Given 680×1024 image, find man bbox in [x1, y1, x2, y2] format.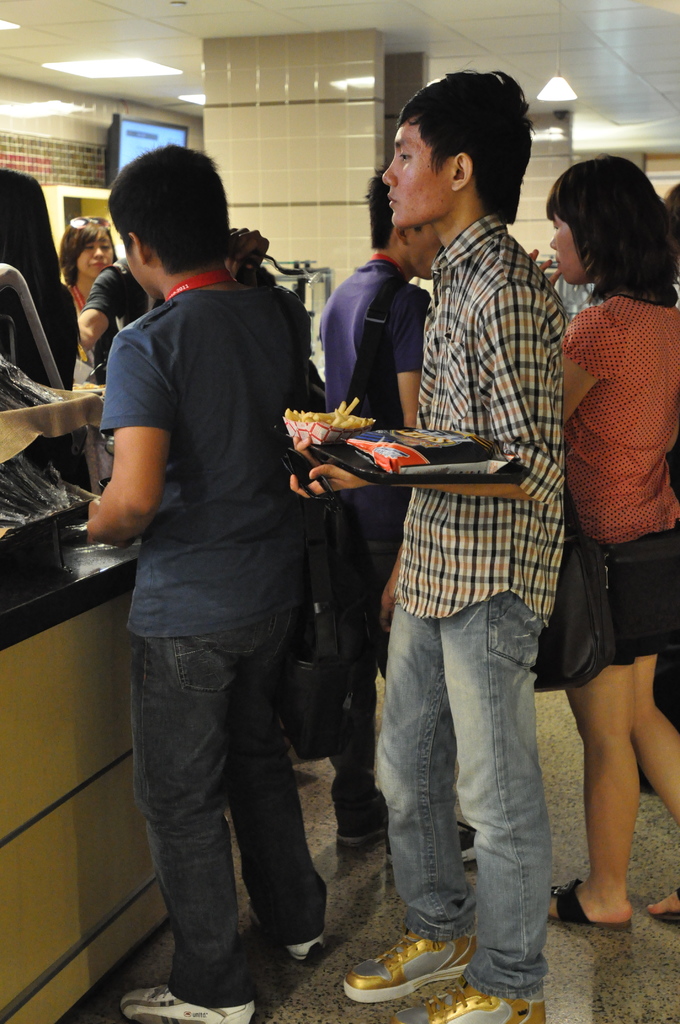
[85, 152, 383, 1001].
